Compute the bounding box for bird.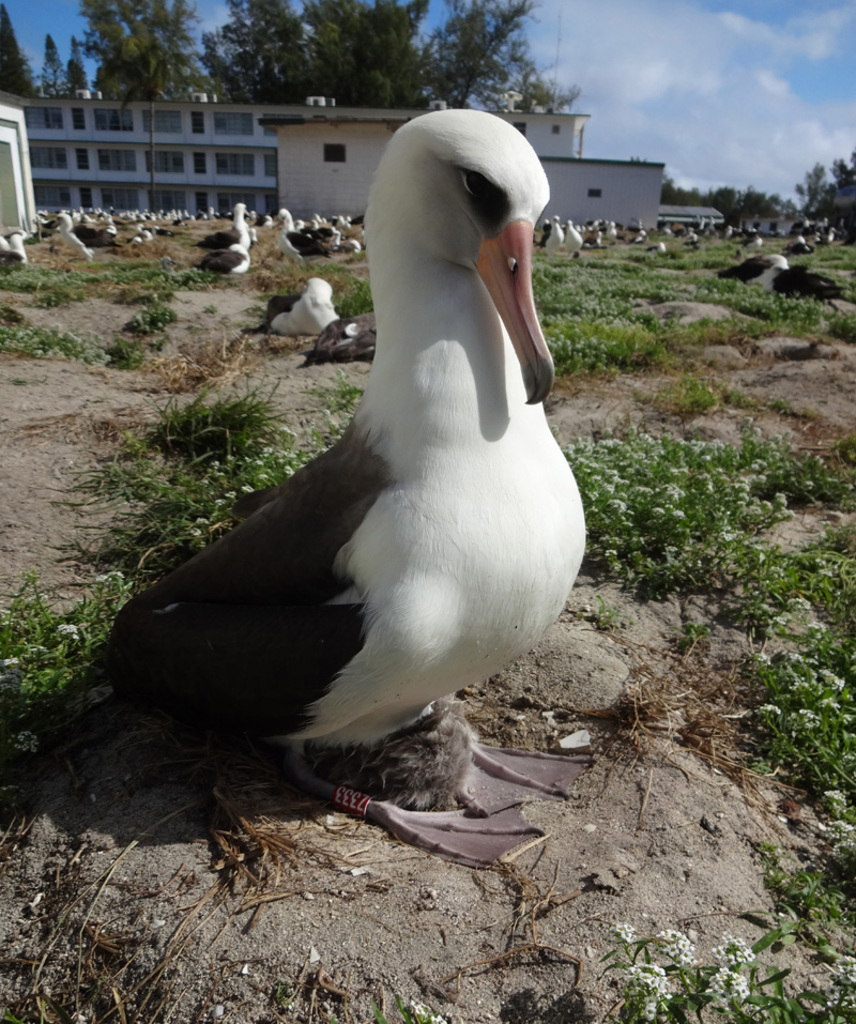
<region>273, 208, 332, 262</region>.
